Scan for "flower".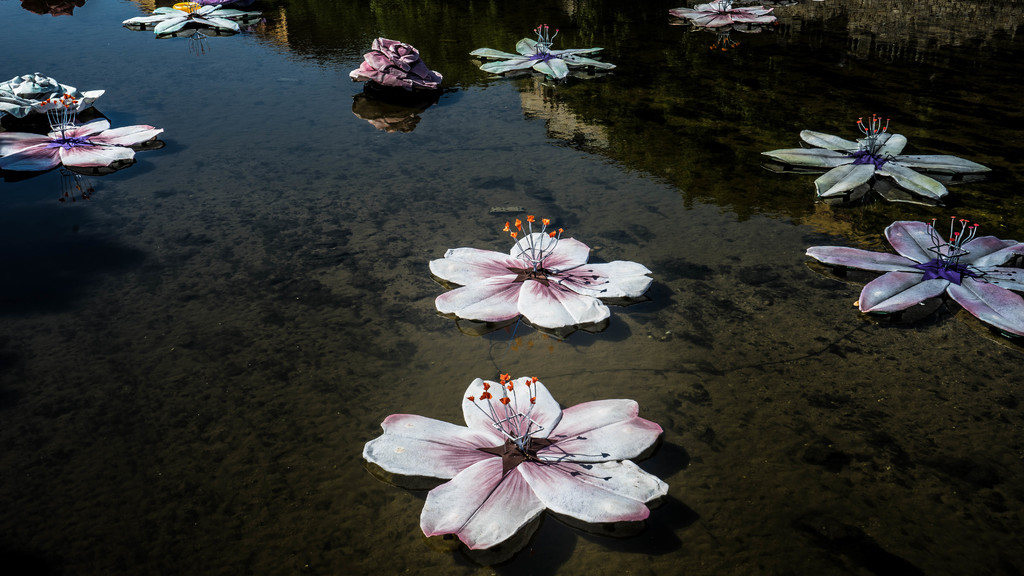
Scan result: left=373, top=359, right=670, bottom=543.
